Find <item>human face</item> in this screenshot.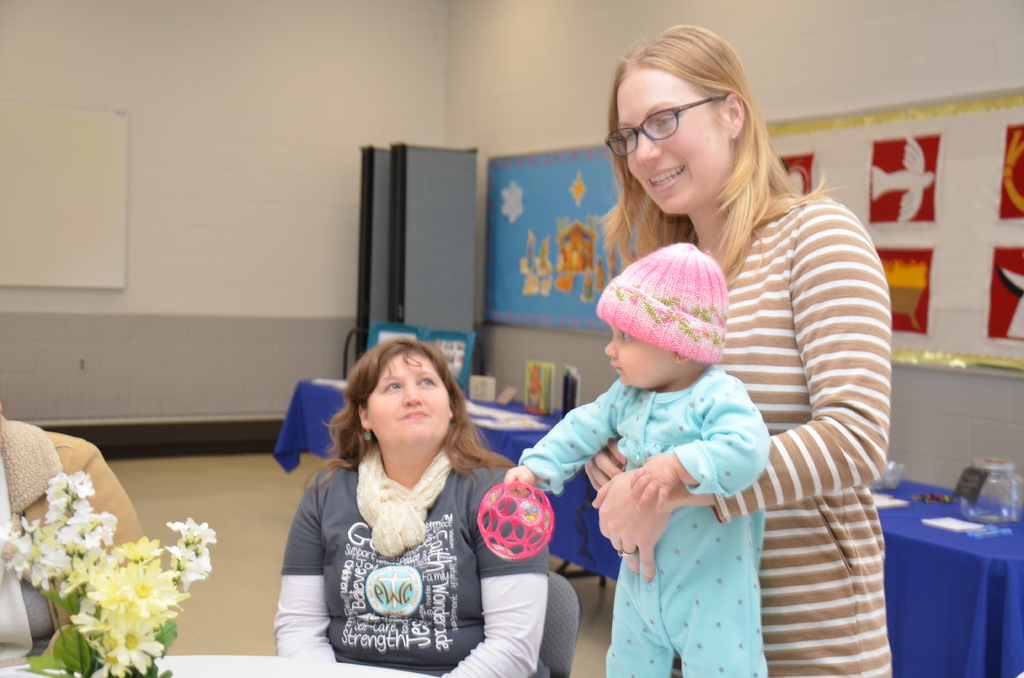
The bounding box for <item>human face</item> is bbox=(368, 352, 447, 441).
